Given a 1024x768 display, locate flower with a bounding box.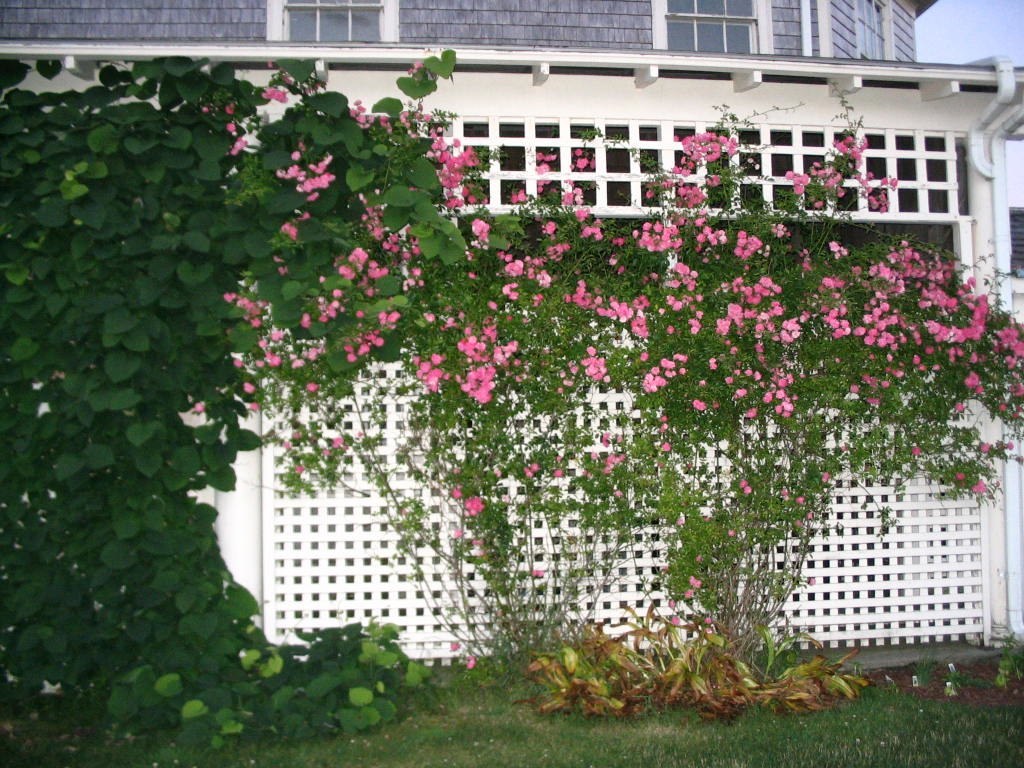
Located: {"left": 666, "top": 596, "right": 677, "bottom": 610}.
